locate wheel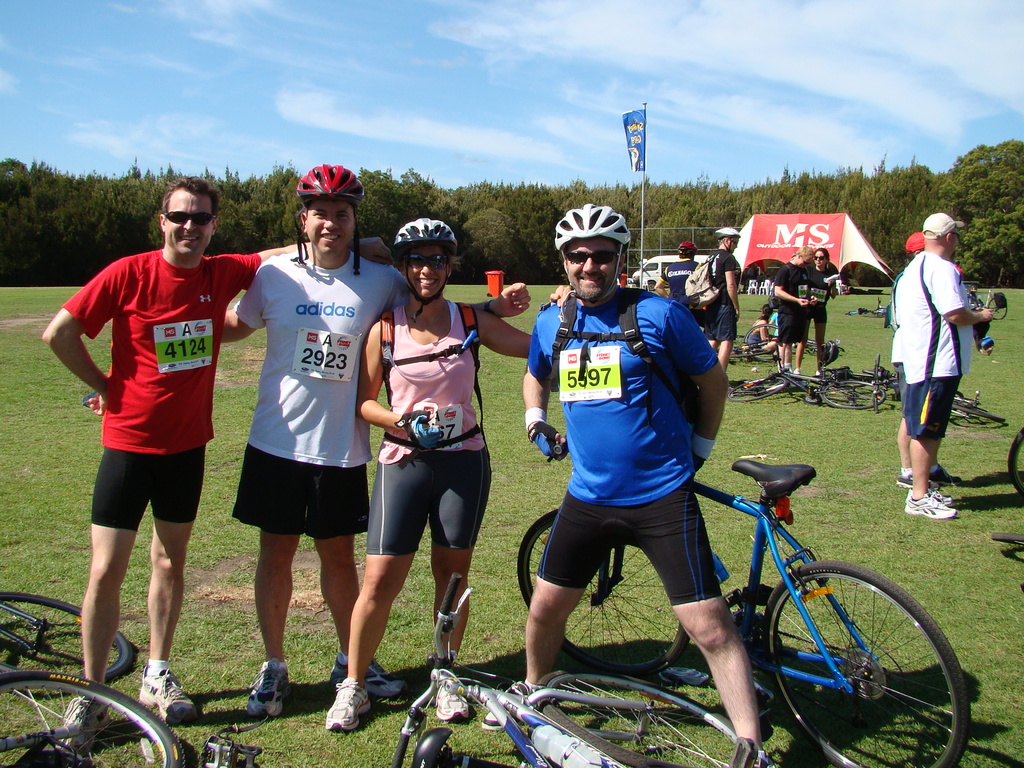
(x1=821, y1=380, x2=887, y2=413)
